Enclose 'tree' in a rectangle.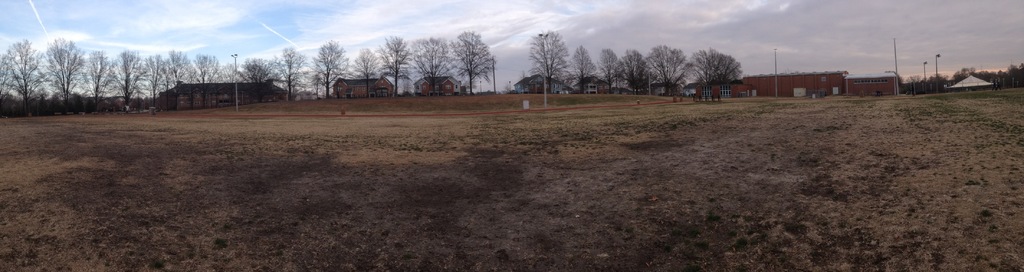
x1=246, y1=62, x2=262, y2=78.
